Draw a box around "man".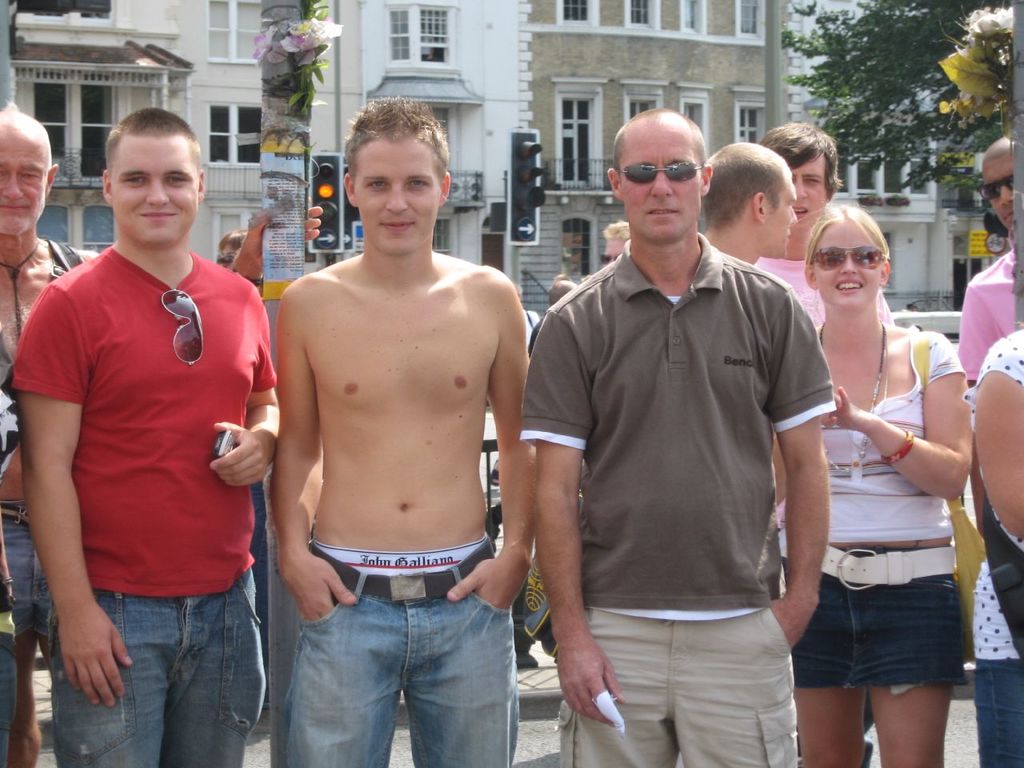
[x1=698, y1=140, x2=798, y2=268].
